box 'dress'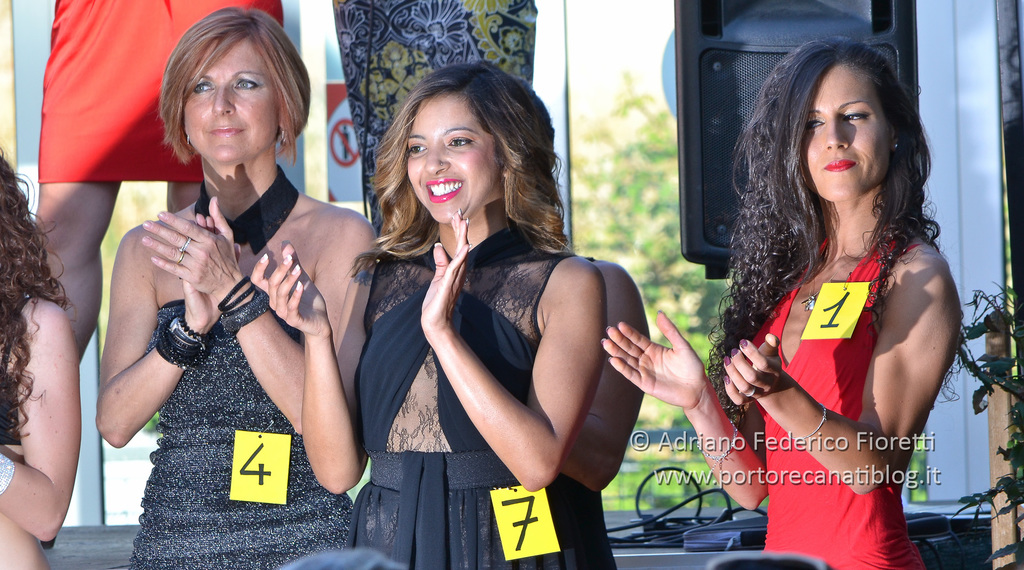
detection(123, 165, 353, 569)
